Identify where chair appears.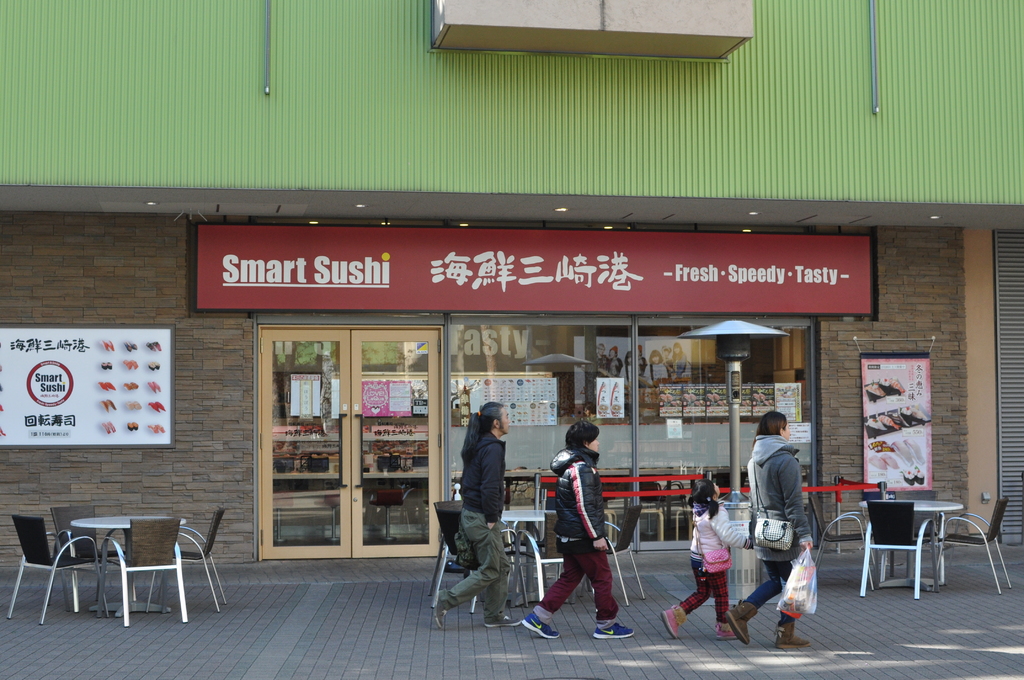
Appears at bbox=[938, 499, 1011, 587].
